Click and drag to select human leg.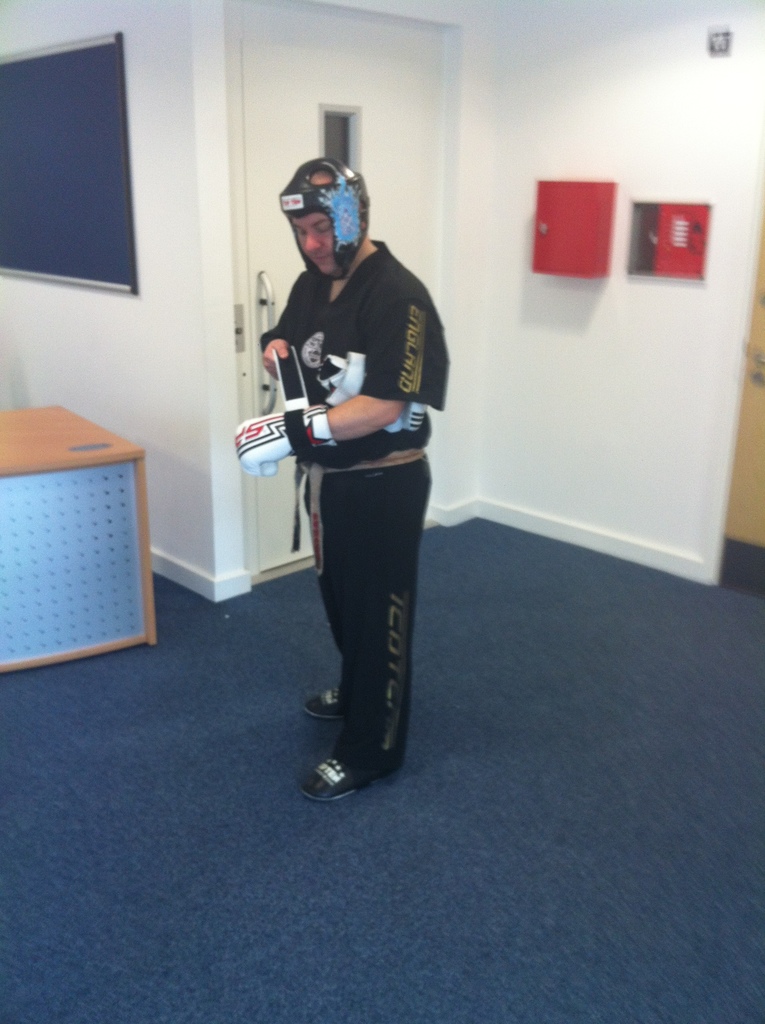
Selection: 303,454,435,804.
